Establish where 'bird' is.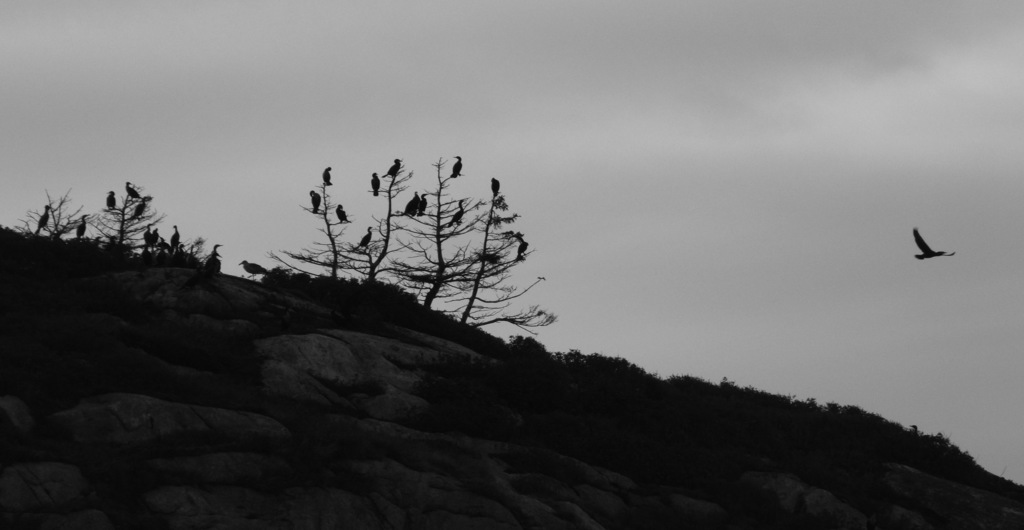
Established at 420 193 431 216.
